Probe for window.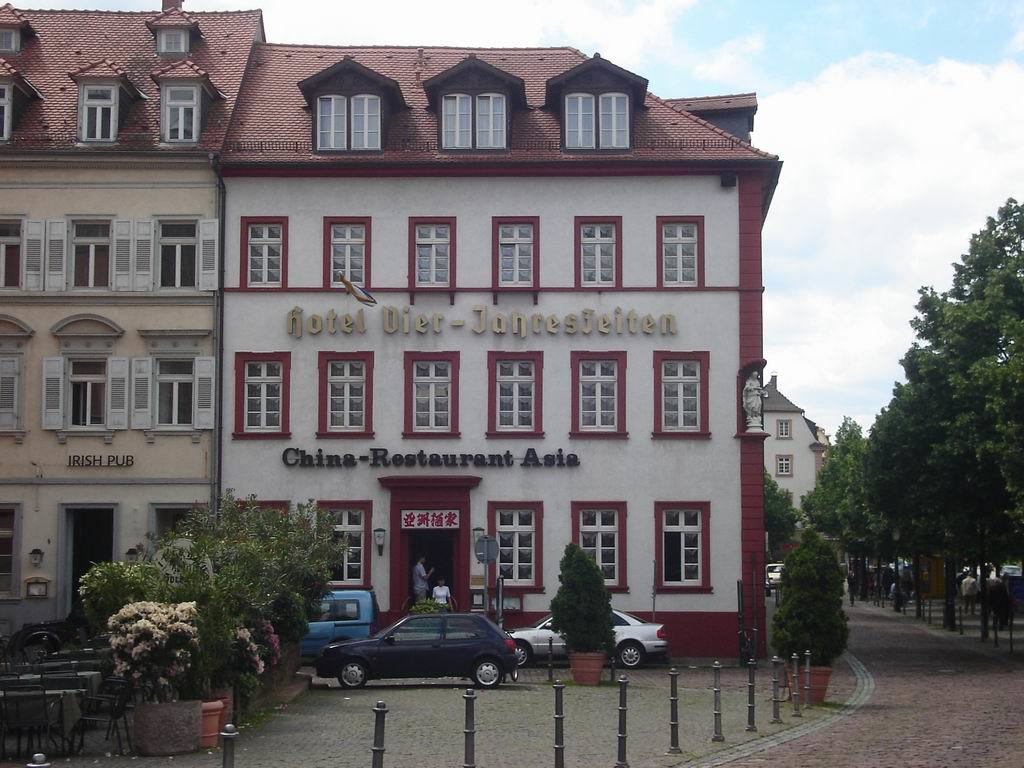
Probe result: left=142, top=503, right=209, bottom=556.
